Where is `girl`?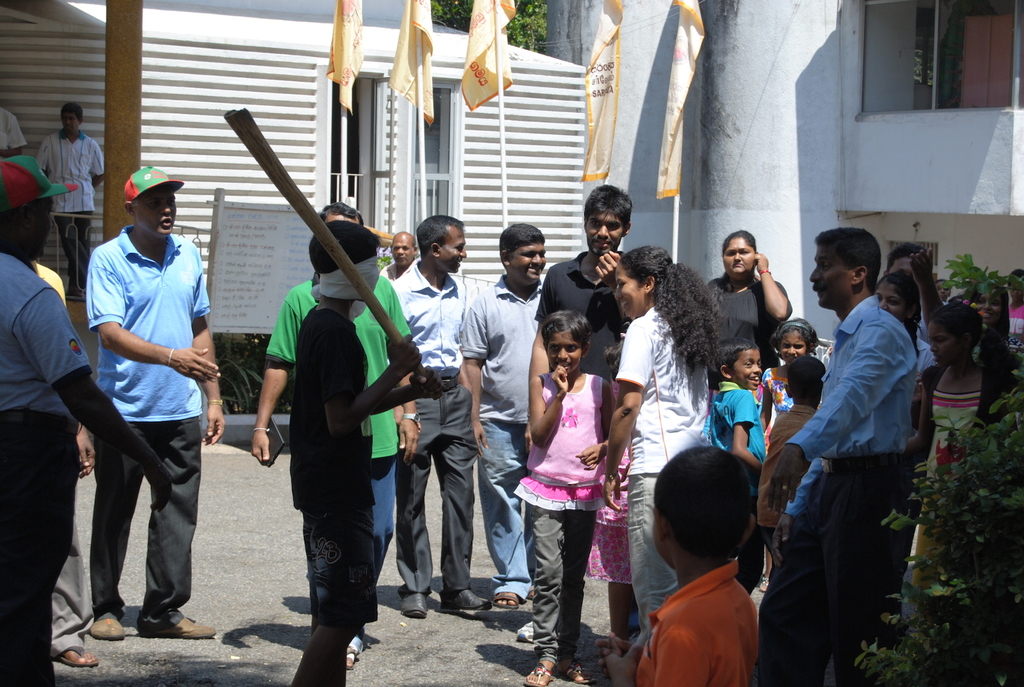
<region>584, 321, 630, 639</region>.
